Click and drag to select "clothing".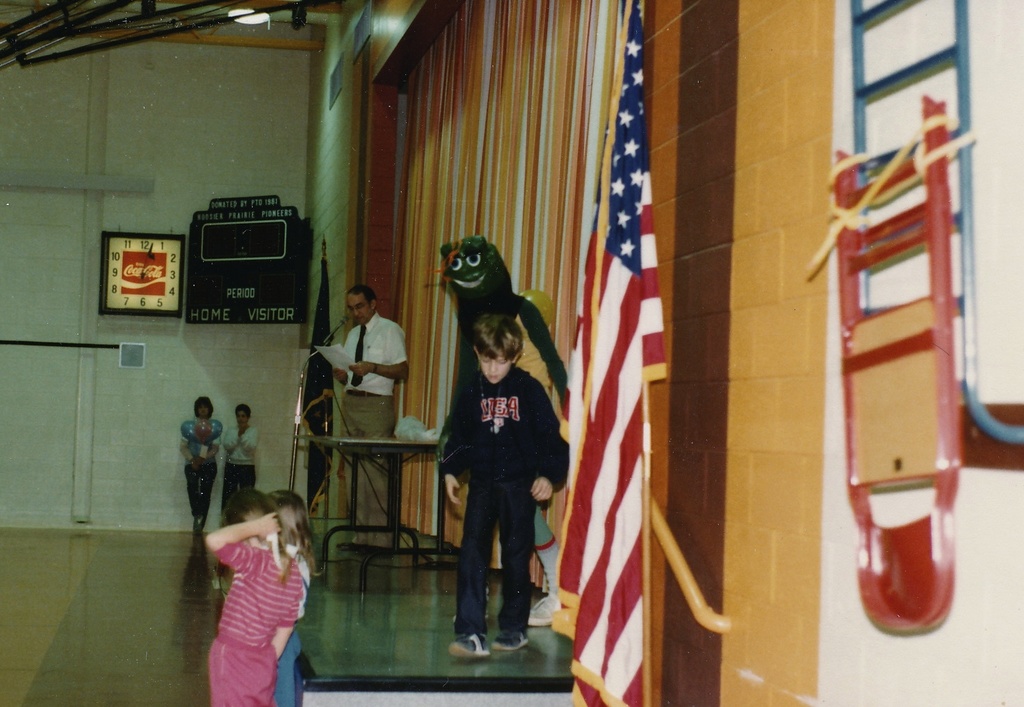
Selection: select_region(171, 415, 209, 537).
